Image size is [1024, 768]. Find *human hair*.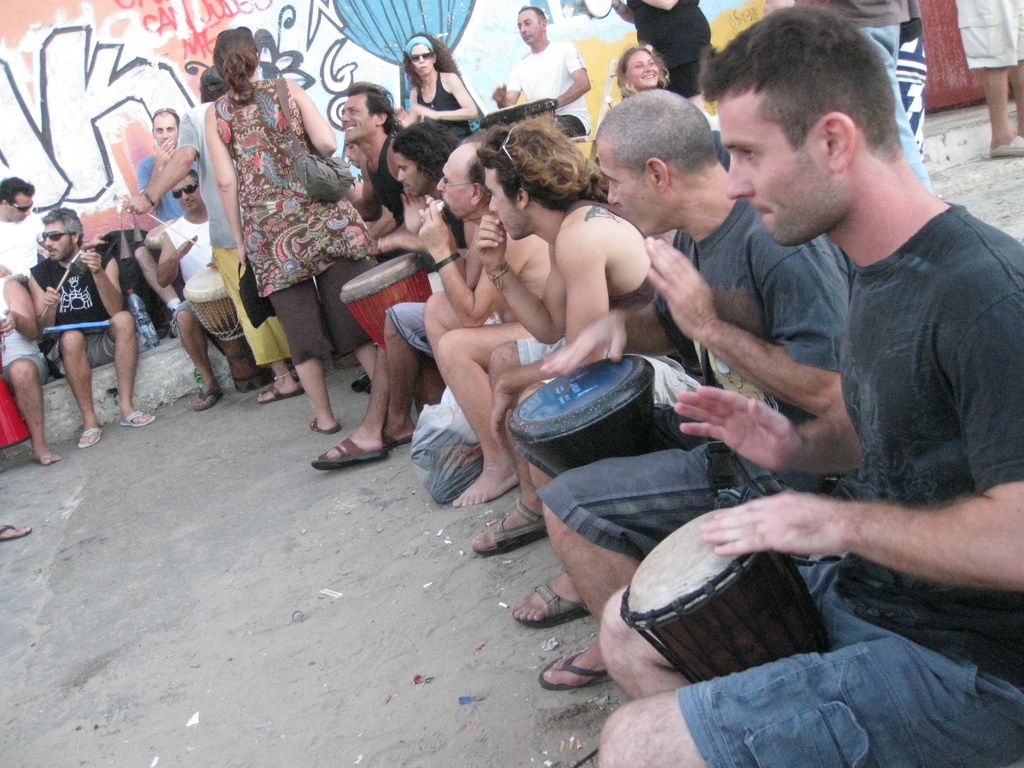
200:79:228:103.
